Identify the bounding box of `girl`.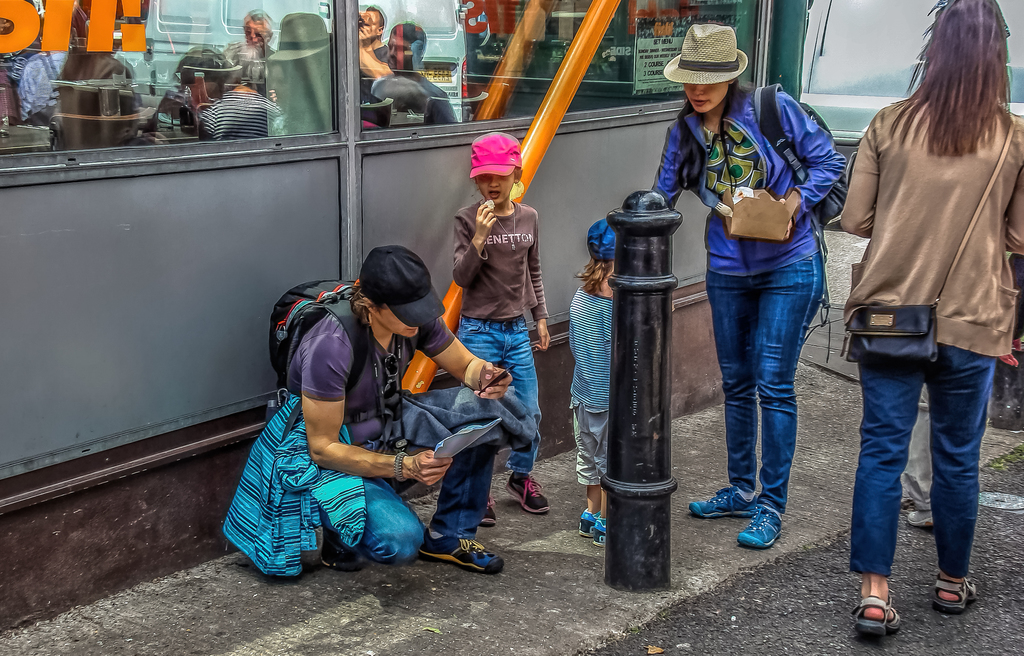
locate(566, 219, 618, 541).
